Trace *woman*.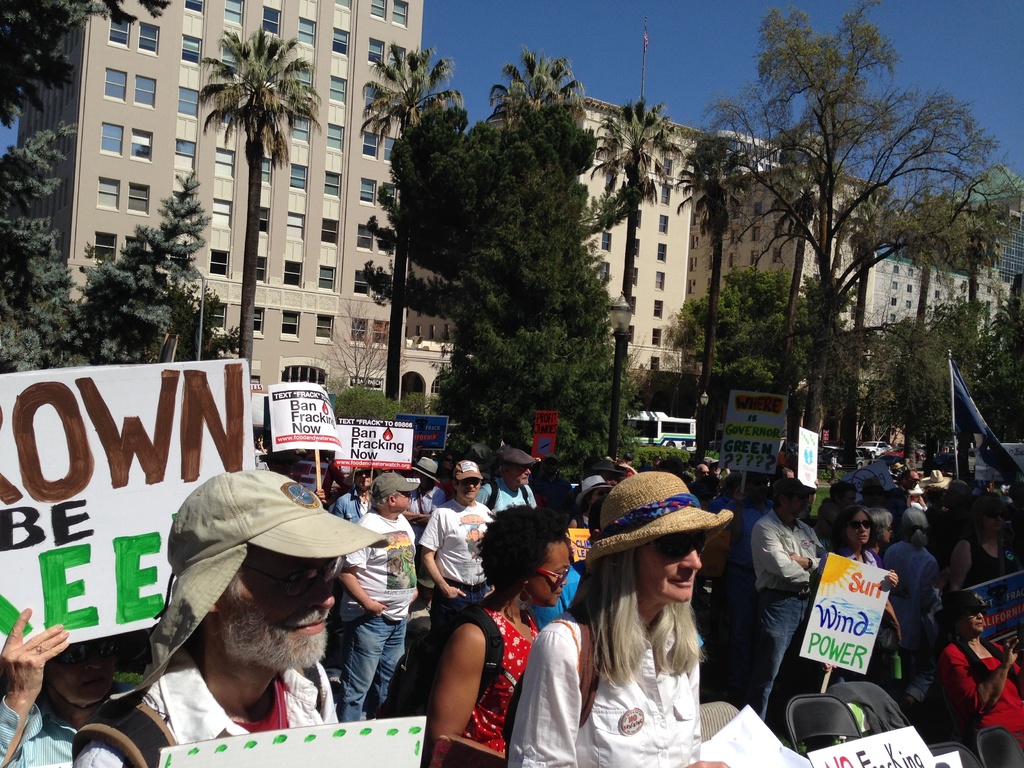
Traced to 829, 500, 936, 680.
